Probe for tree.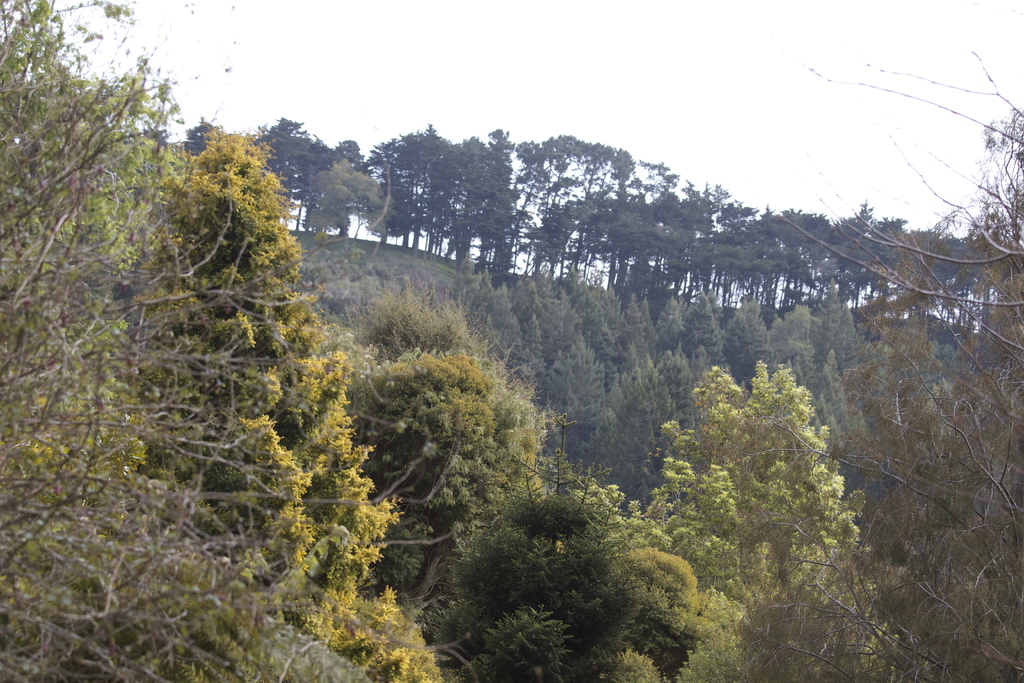
Probe result: (x1=300, y1=168, x2=384, y2=259).
